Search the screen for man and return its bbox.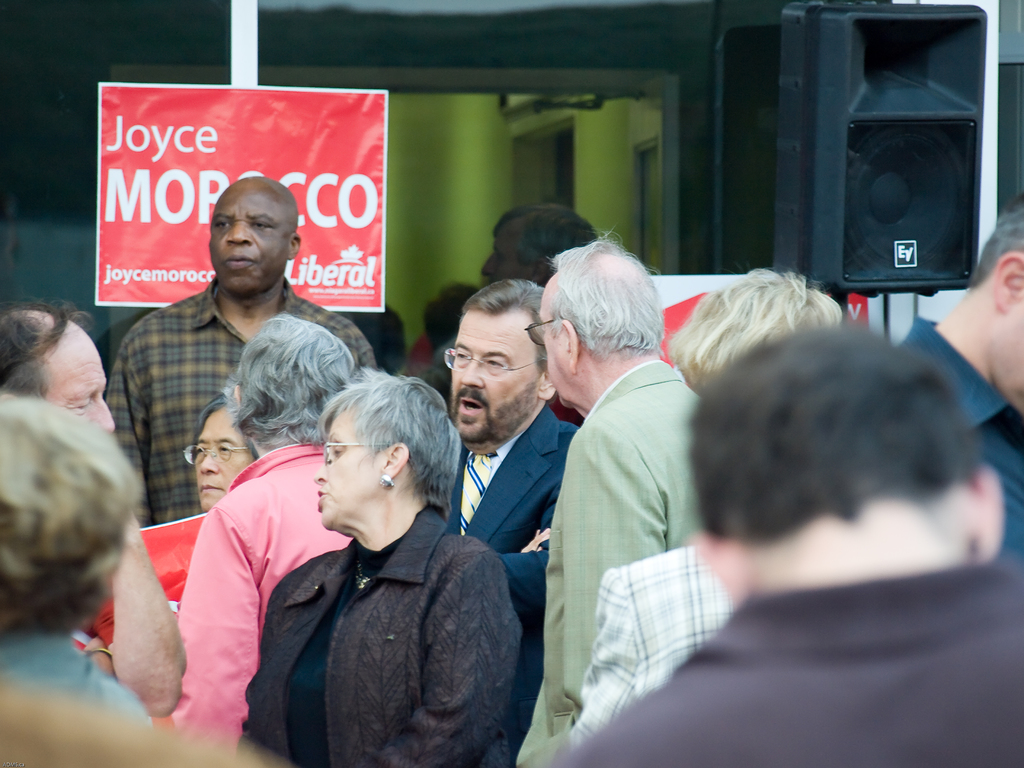
Found: [425,278,584,728].
